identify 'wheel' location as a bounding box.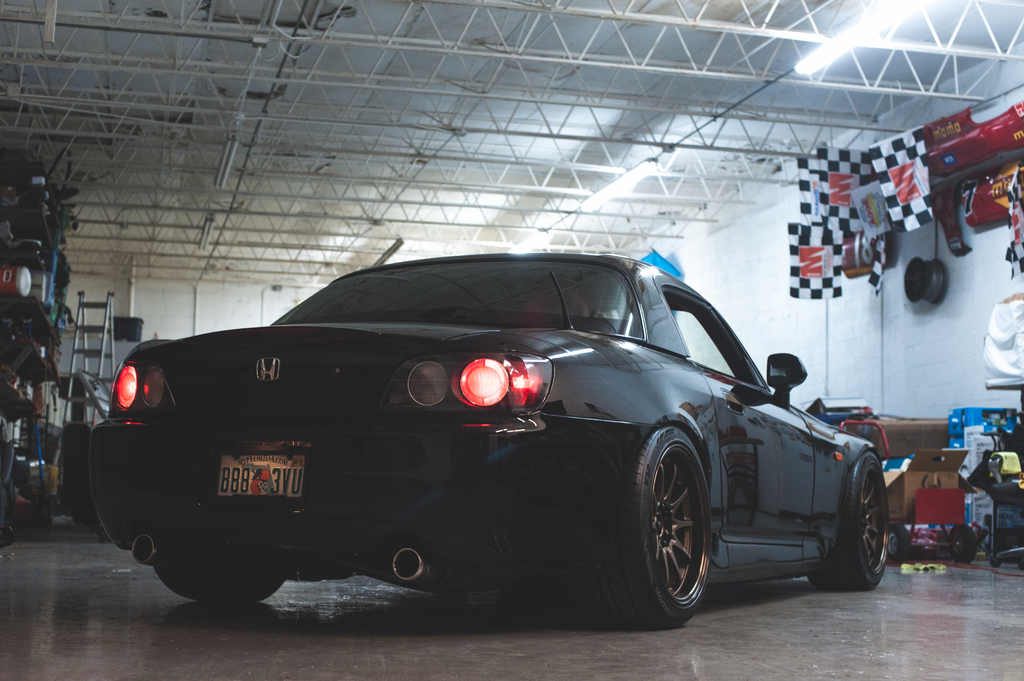
crop(884, 524, 908, 562).
